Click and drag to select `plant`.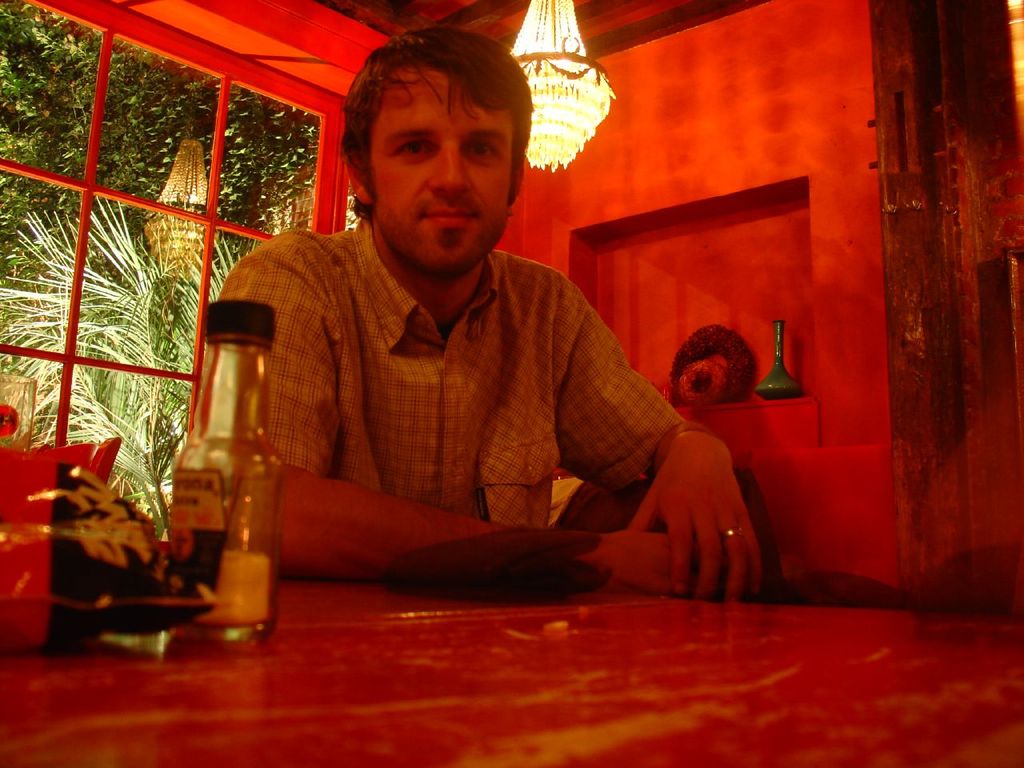
Selection: left=0, top=0, right=317, bottom=241.
